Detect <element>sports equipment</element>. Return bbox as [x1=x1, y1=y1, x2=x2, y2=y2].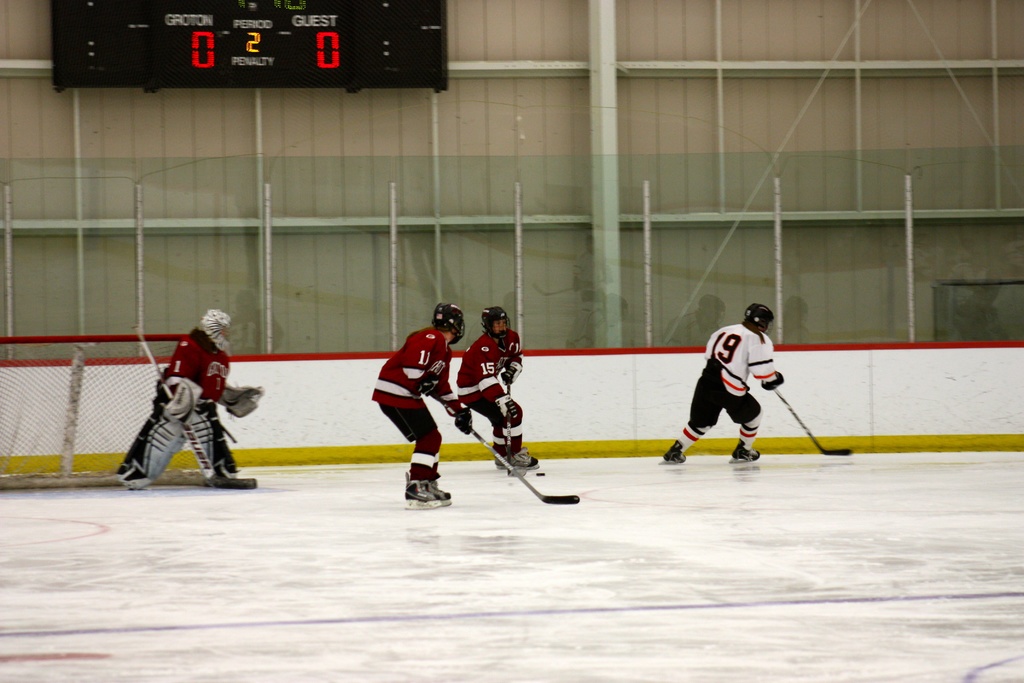
[x1=205, y1=456, x2=235, y2=479].
